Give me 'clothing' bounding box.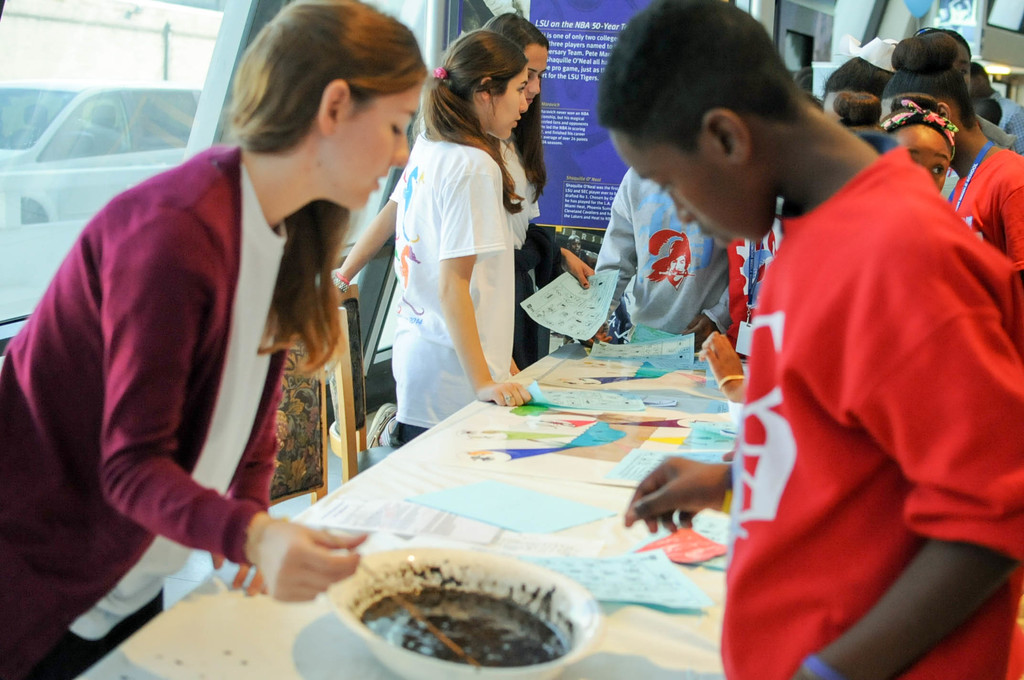
x1=593, y1=158, x2=735, y2=329.
